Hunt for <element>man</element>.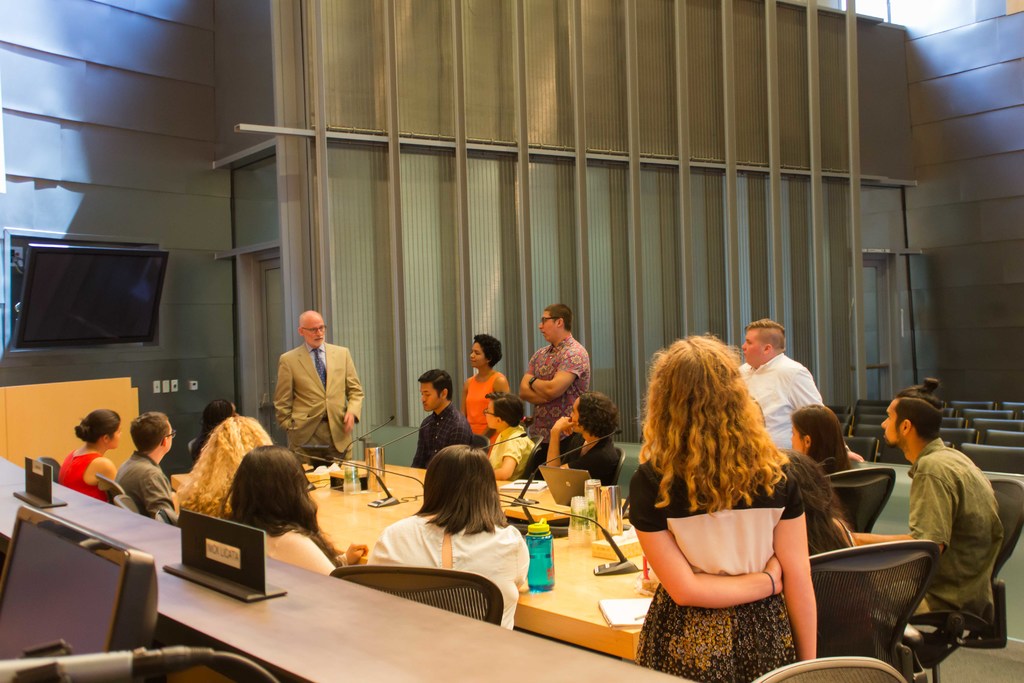
Hunted down at {"x1": 270, "y1": 310, "x2": 369, "y2": 463}.
